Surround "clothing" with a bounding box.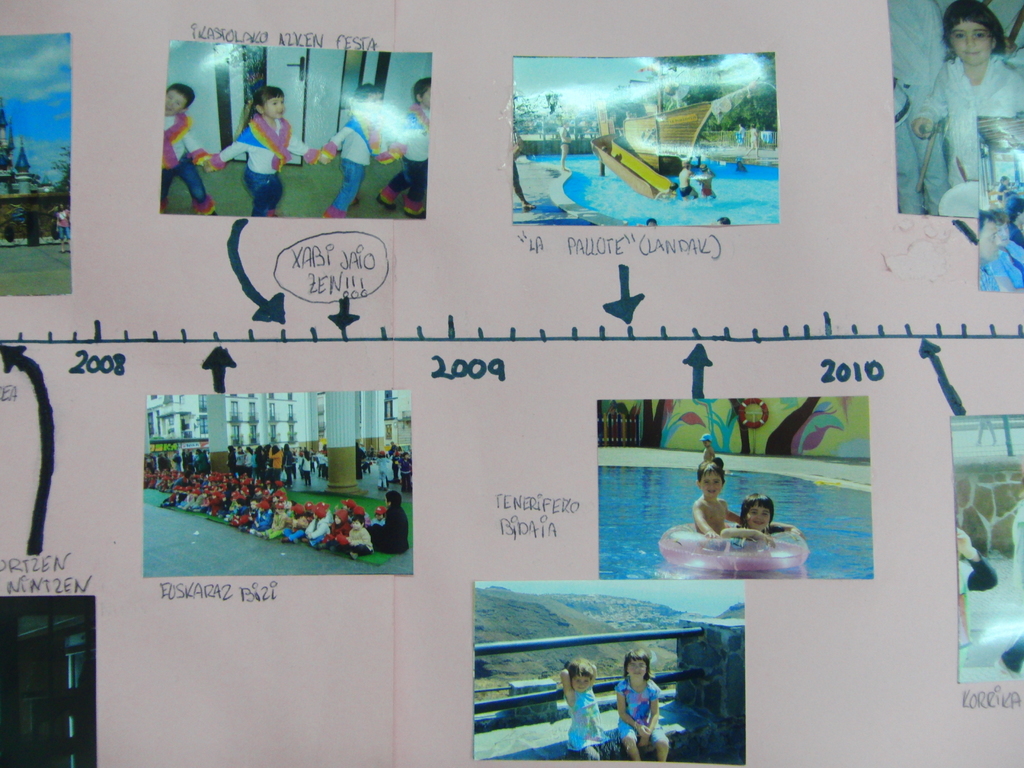
(left=150, top=114, right=211, bottom=212).
